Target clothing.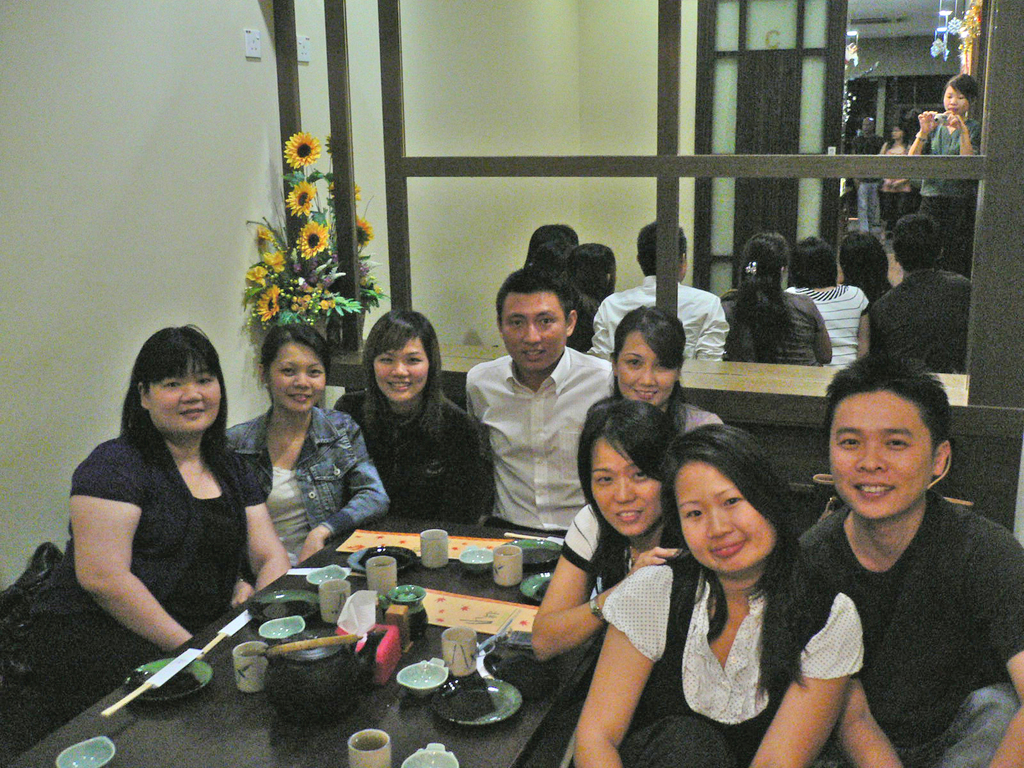
Target region: <bbox>559, 511, 634, 582</bbox>.
